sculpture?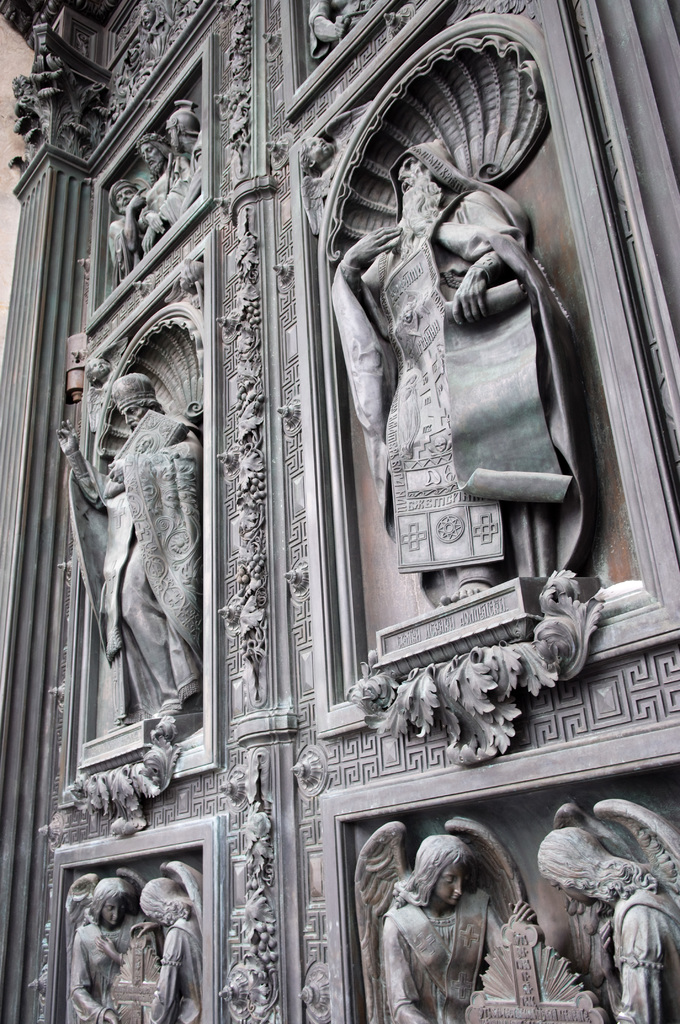
detection(529, 806, 678, 1023)
